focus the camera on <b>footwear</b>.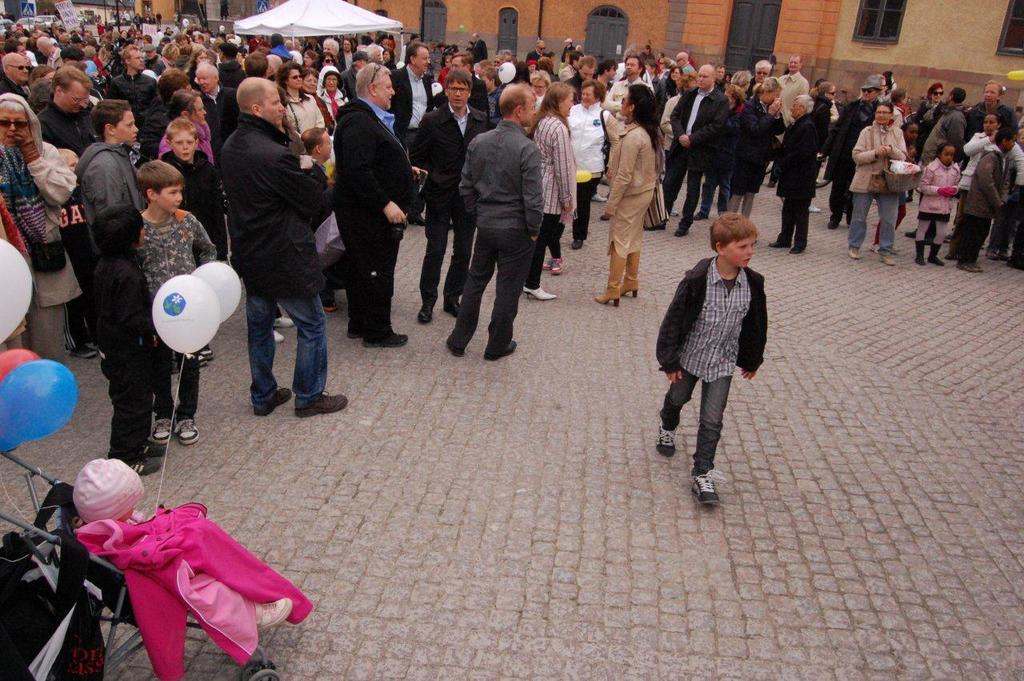
Focus region: x1=446 y1=301 x2=474 y2=323.
